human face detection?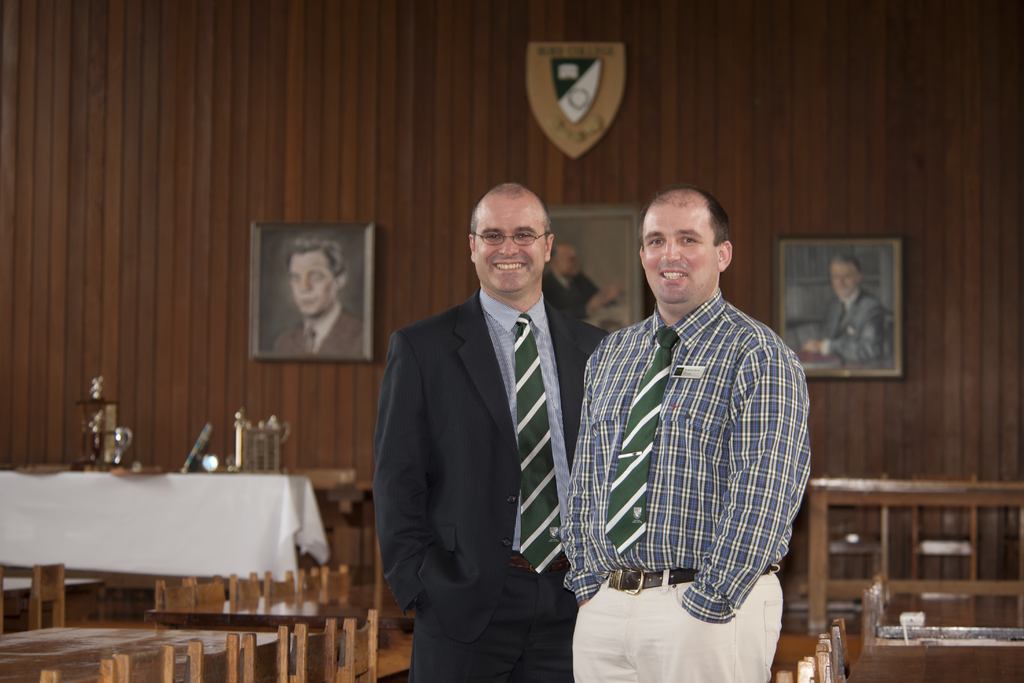
[left=834, top=263, right=855, bottom=295]
